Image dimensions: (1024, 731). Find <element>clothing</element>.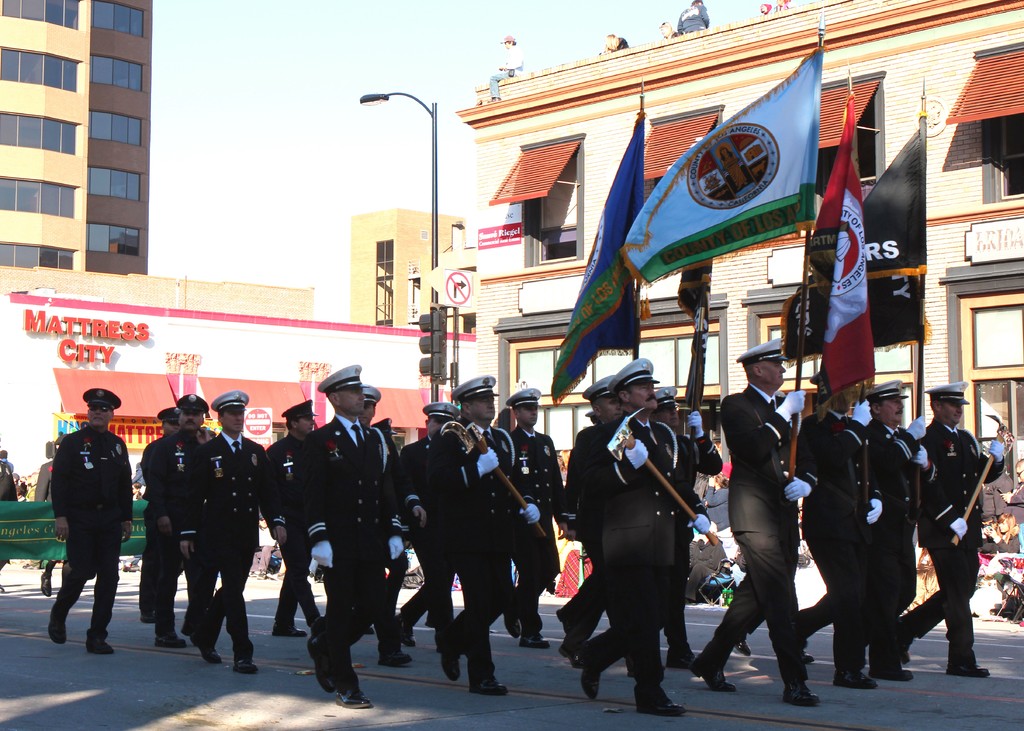
[x1=32, y1=463, x2=51, y2=507].
